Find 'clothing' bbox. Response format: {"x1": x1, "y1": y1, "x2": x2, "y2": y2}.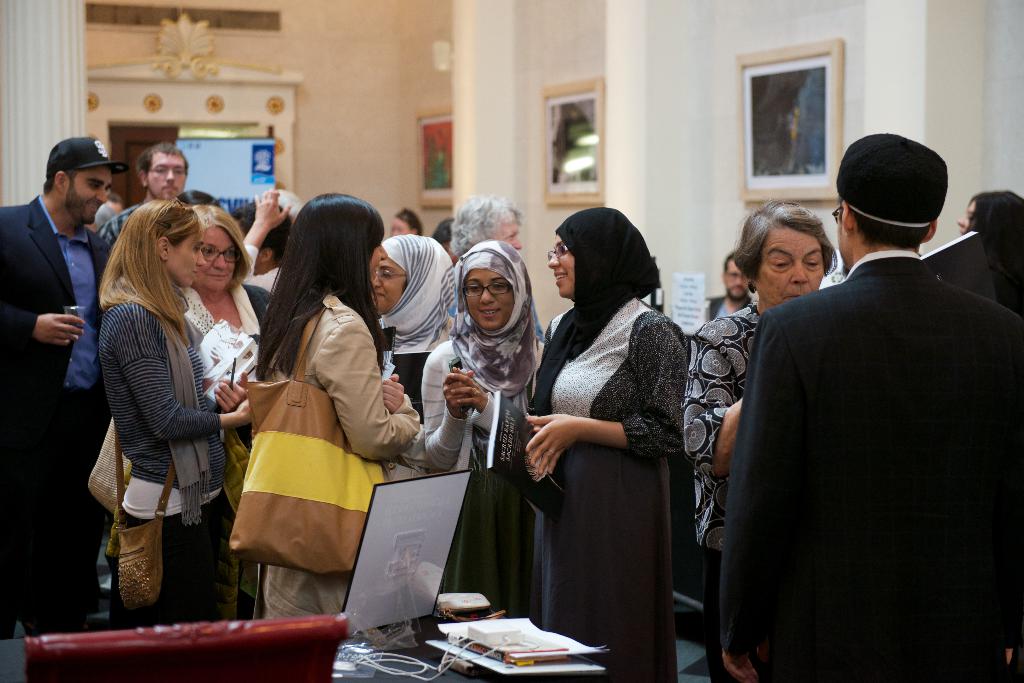
{"x1": 96, "y1": 282, "x2": 226, "y2": 622}.
